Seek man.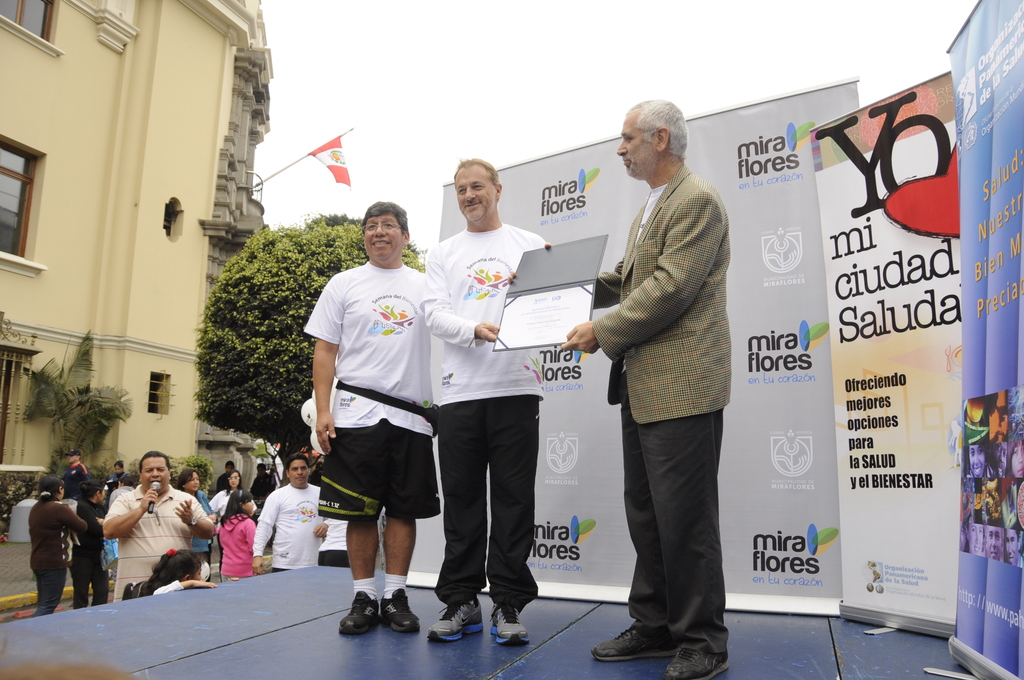
bbox(250, 453, 332, 575).
